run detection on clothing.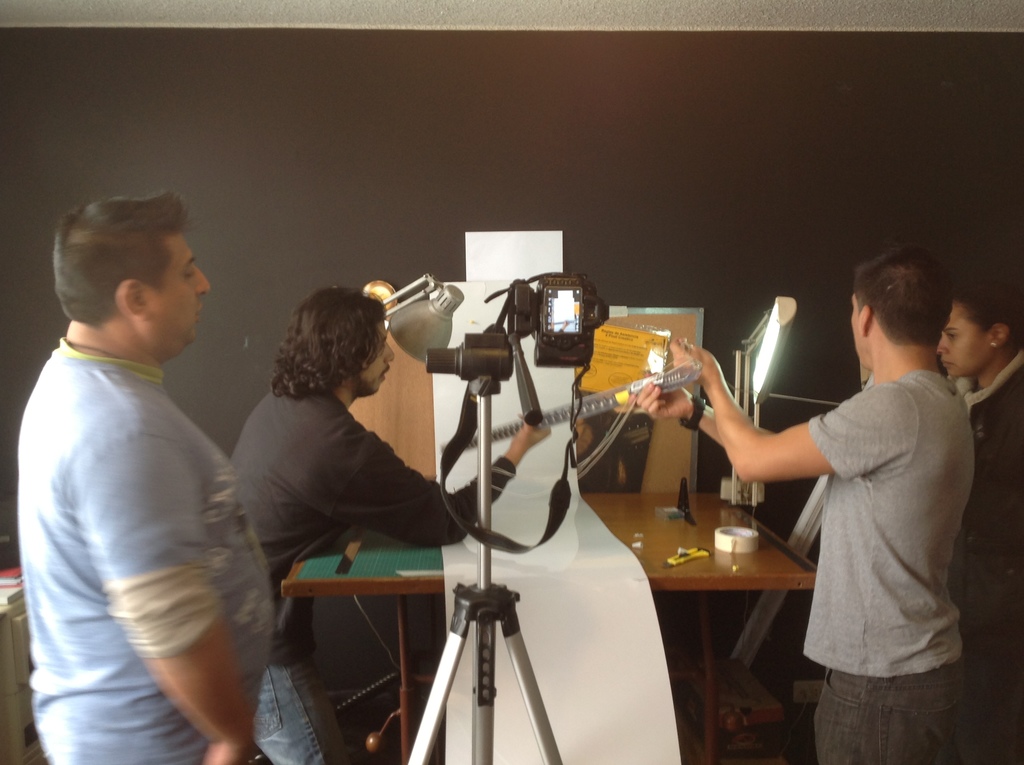
Result: crop(798, 364, 970, 762).
